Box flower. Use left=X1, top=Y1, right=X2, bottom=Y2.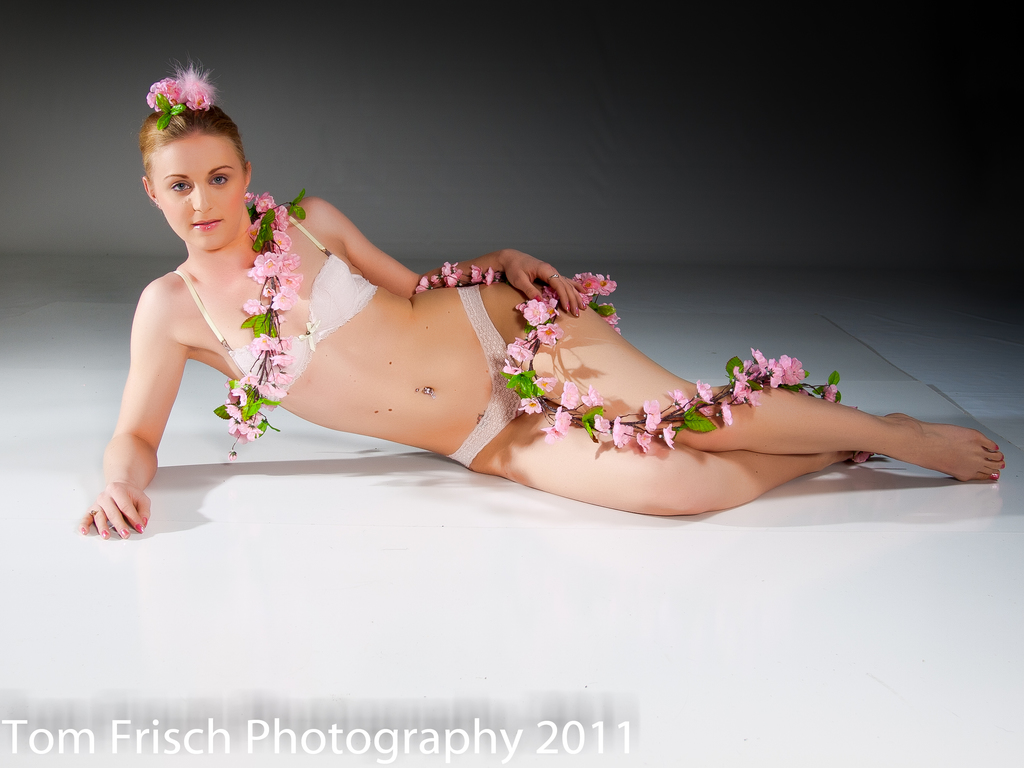
left=562, top=383, right=583, bottom=408.
